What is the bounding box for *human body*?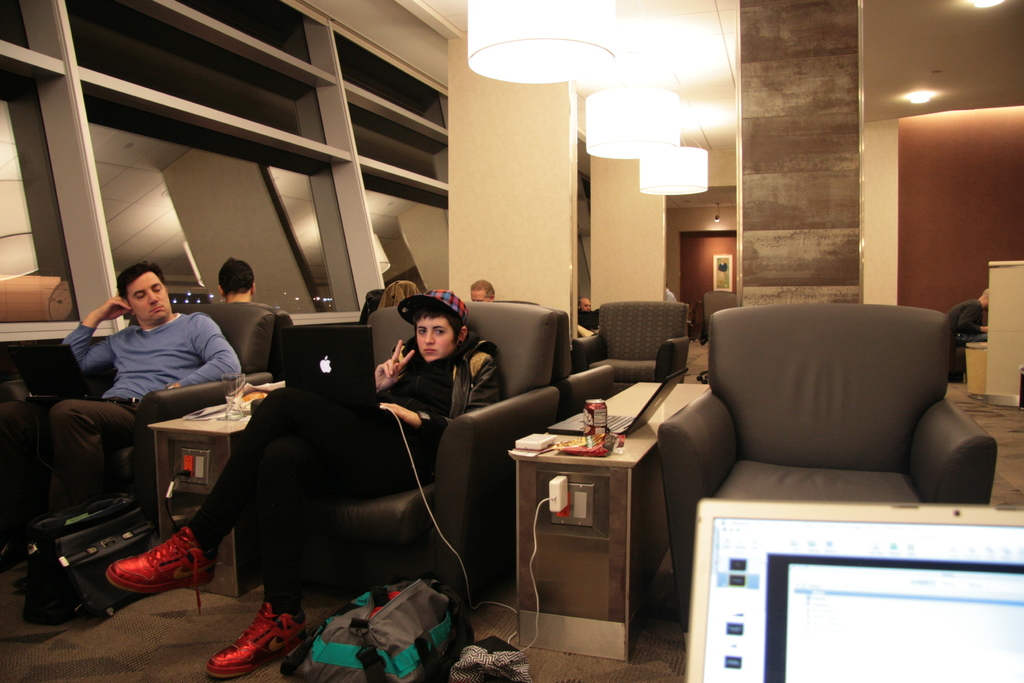
Rect(102, 331, 506, 679).
